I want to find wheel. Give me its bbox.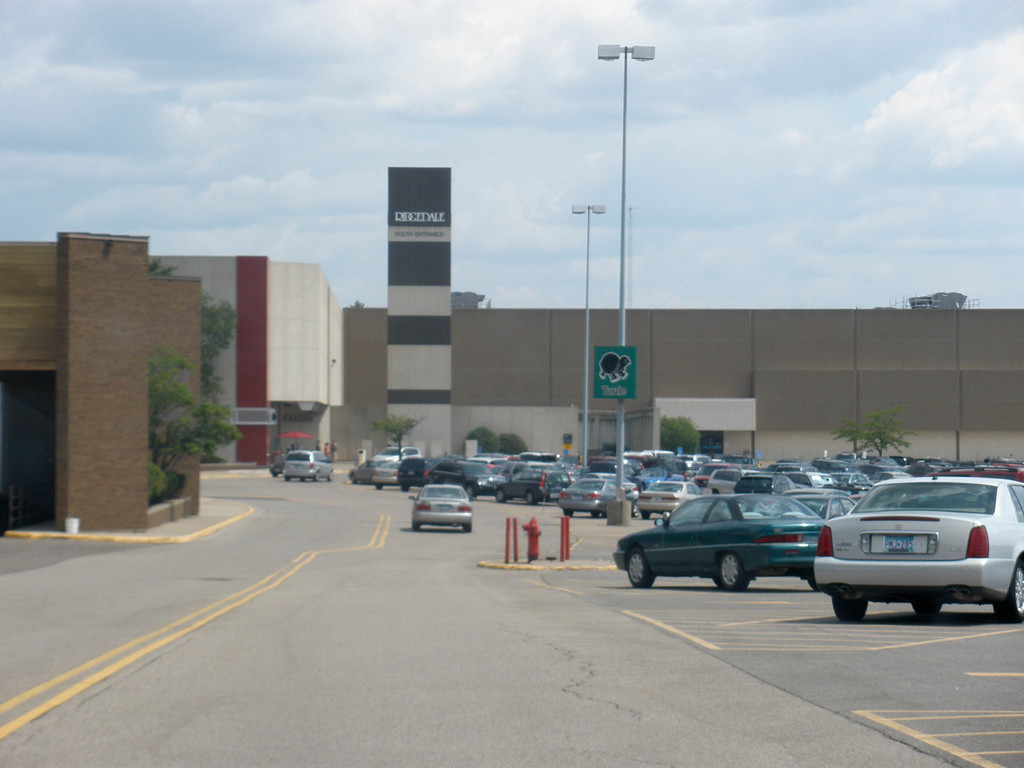
bbox=(563, 509, 574, 520).
